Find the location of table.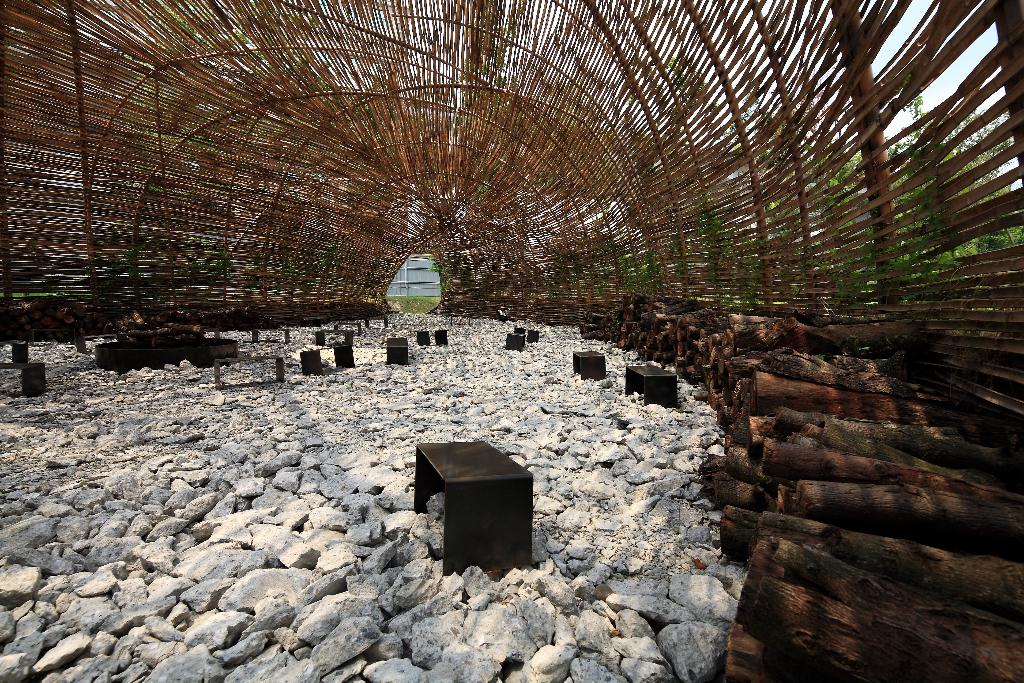
Location: 527 331 538 343.
